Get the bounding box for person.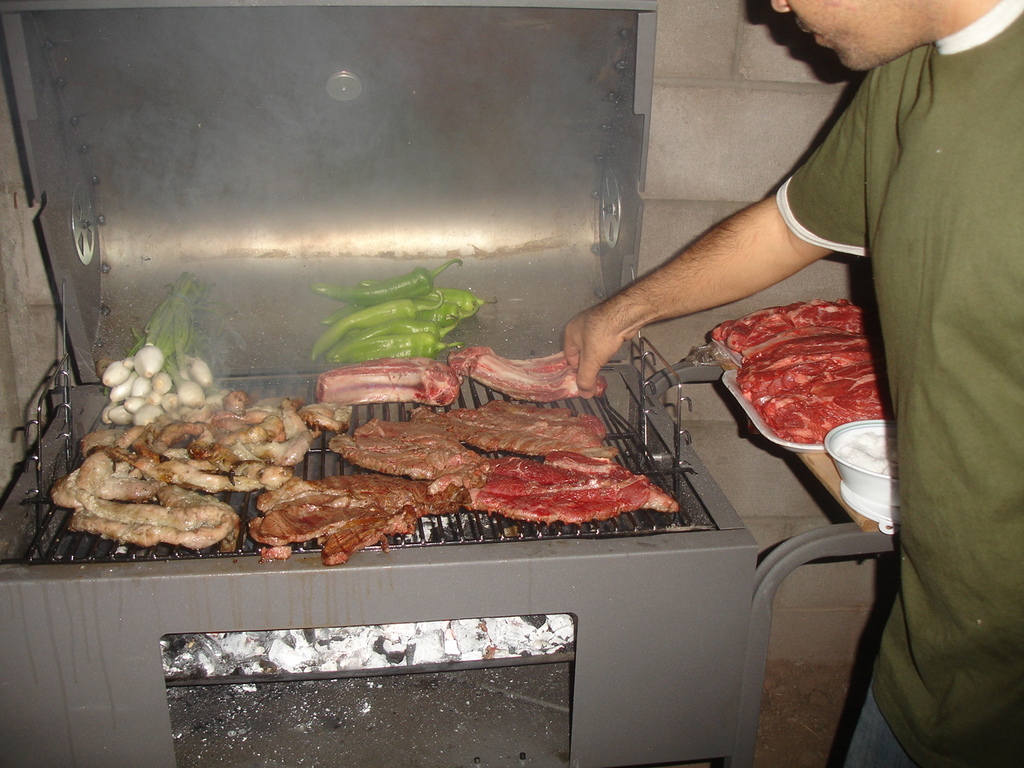
box(562, 0, 1023, 767).
